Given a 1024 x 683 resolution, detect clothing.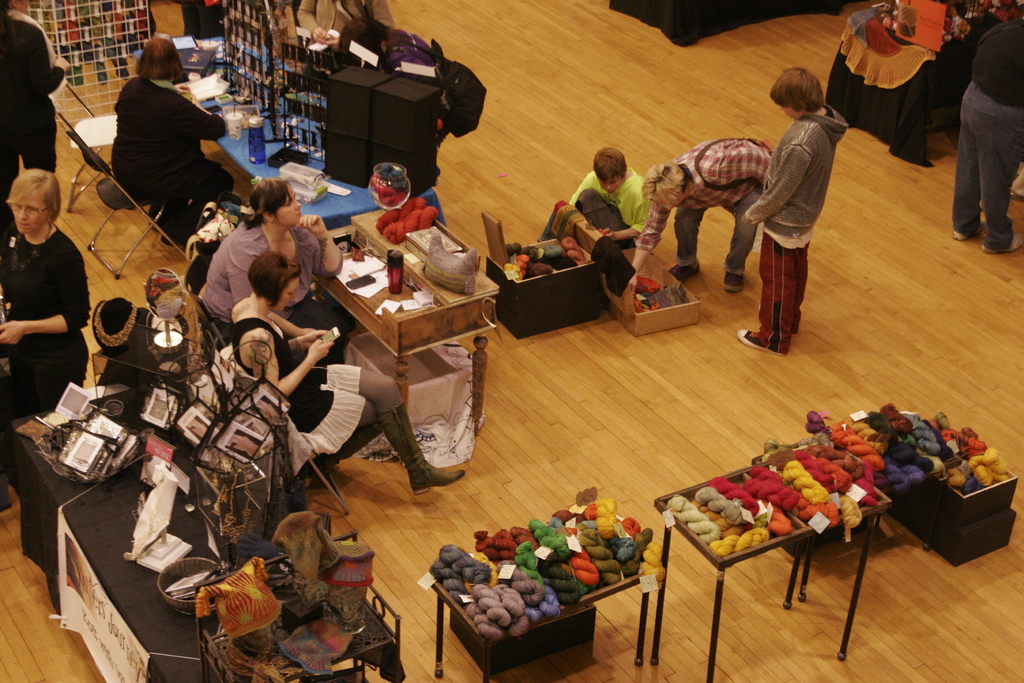
<box>950,25,1023,245</box>.
